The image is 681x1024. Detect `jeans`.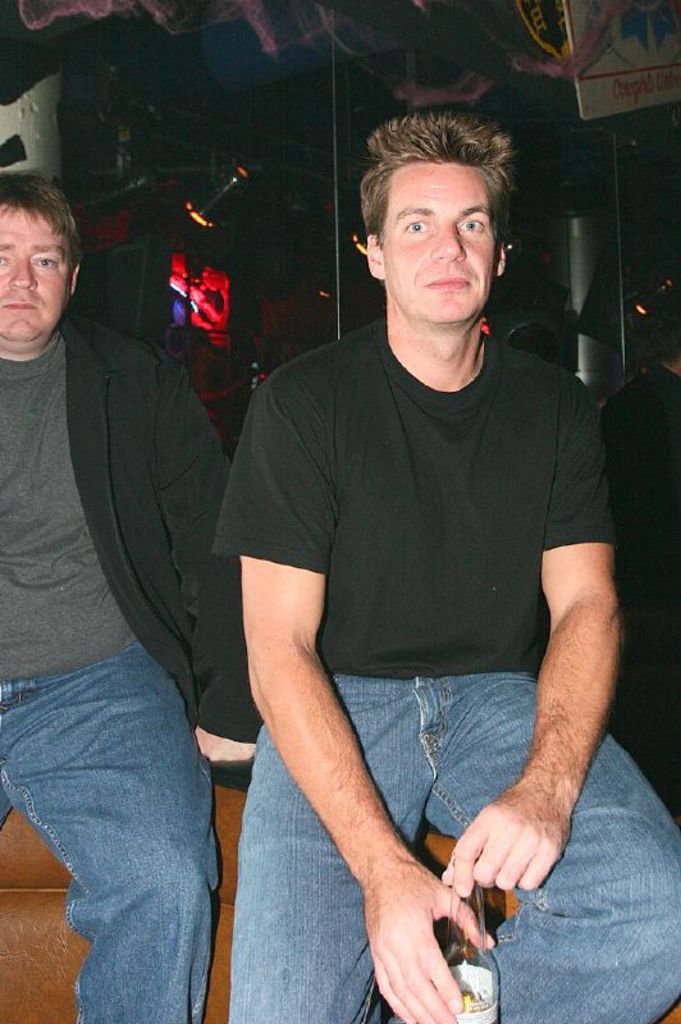
Detection: detection(230, 669, 680, 1023).
